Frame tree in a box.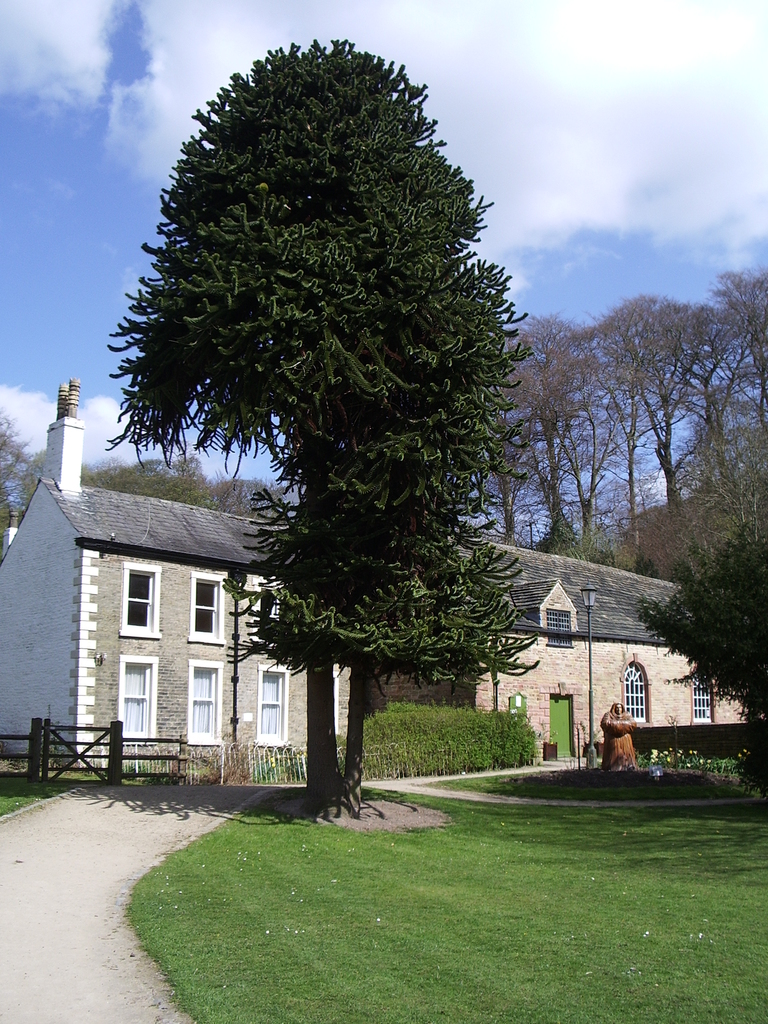
576:280:730:595.
